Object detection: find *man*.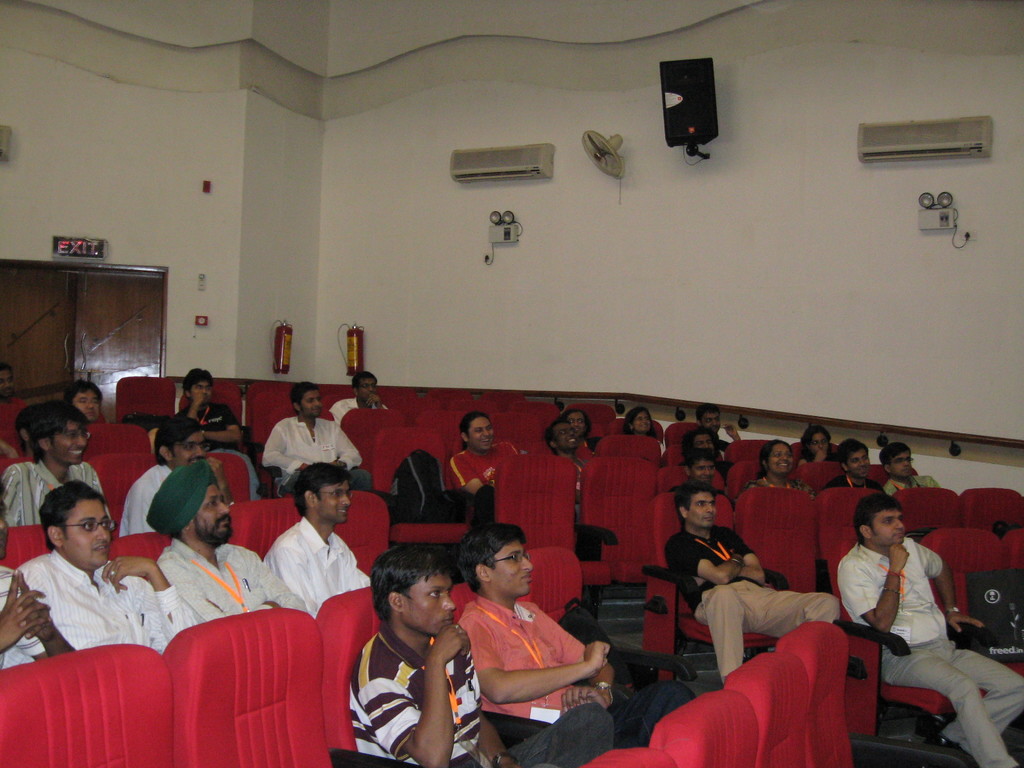
[left=831, top=438, right=881, bottom=488].
